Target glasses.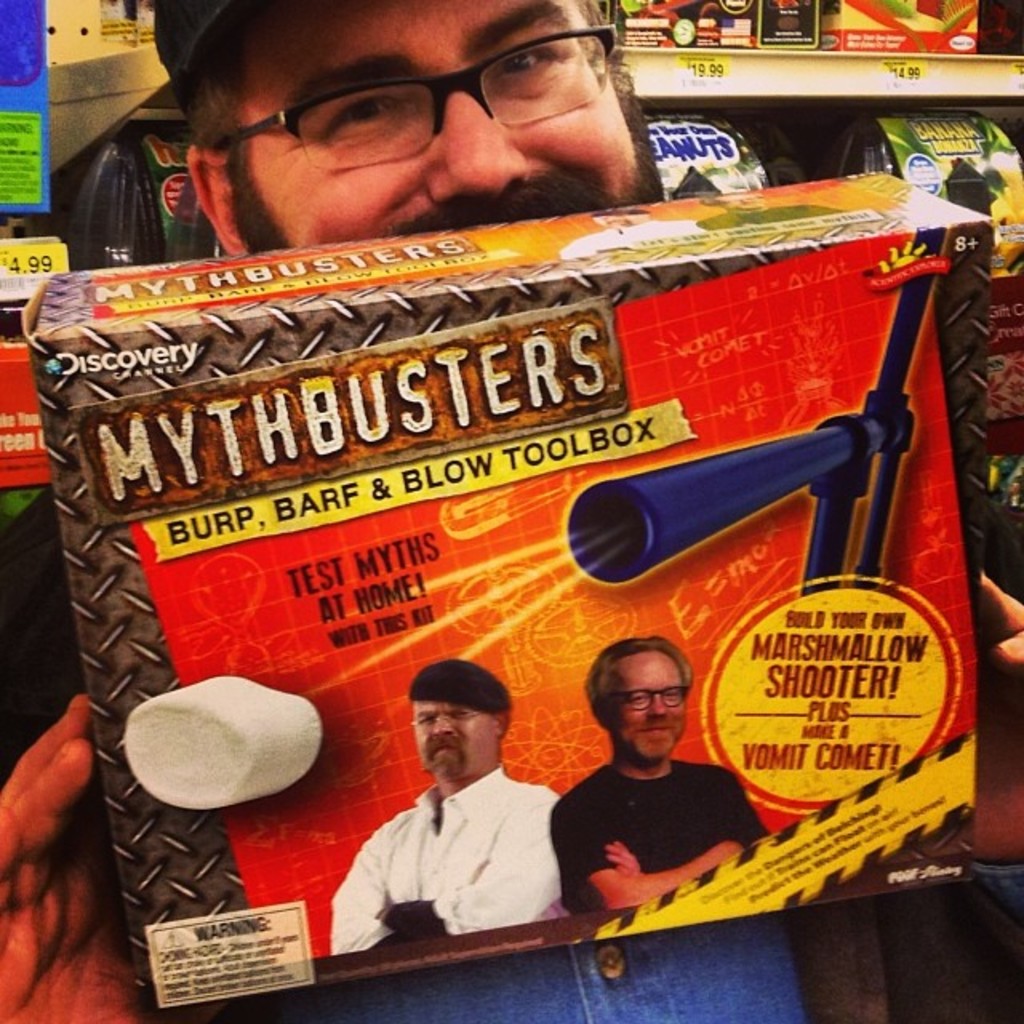
Target region: bbox=[606, 680, 688, 714].
